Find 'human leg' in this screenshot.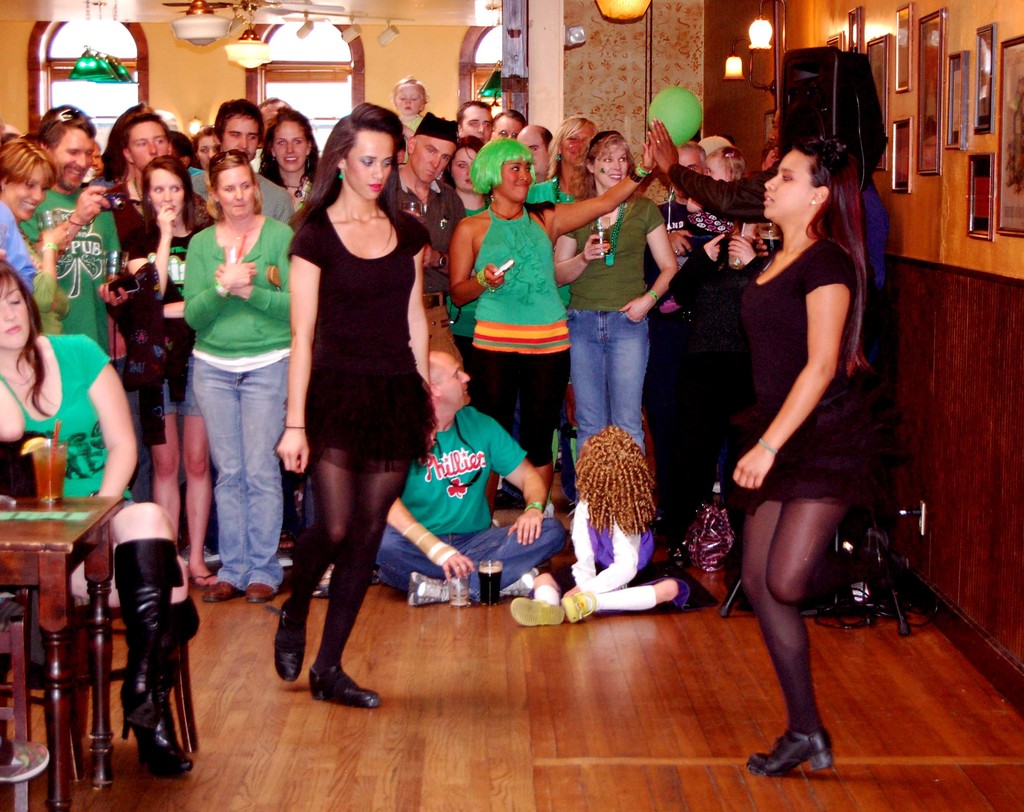
The bounding box for 'human leg' is <bbox>607, 311, 652, 450</bbox>.
